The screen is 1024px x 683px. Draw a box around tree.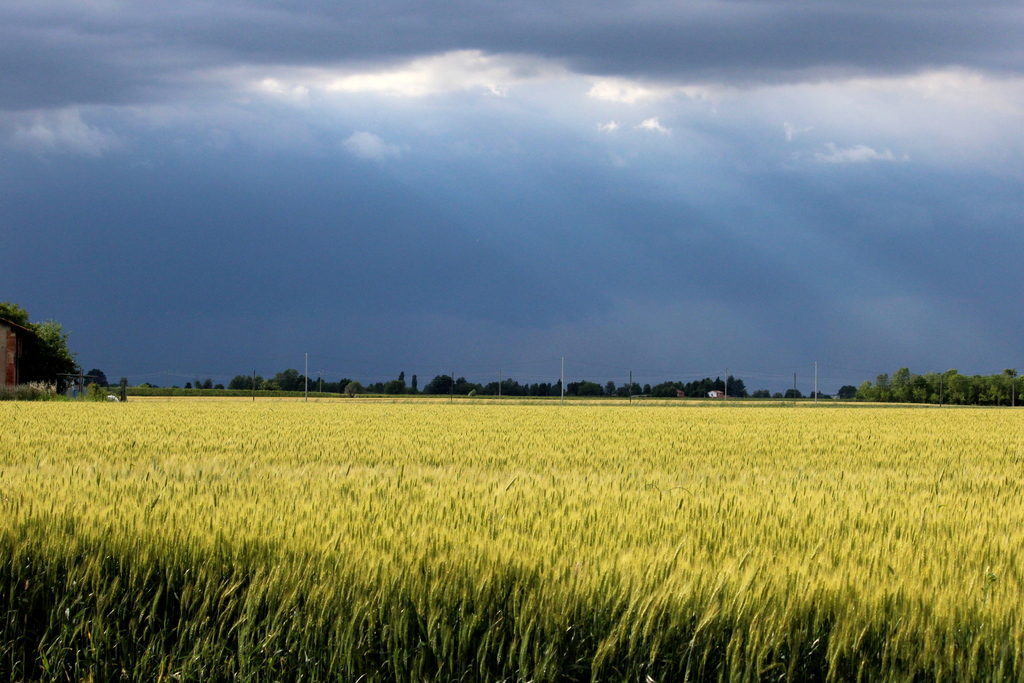
BBox(340, 375, 400, 400).
